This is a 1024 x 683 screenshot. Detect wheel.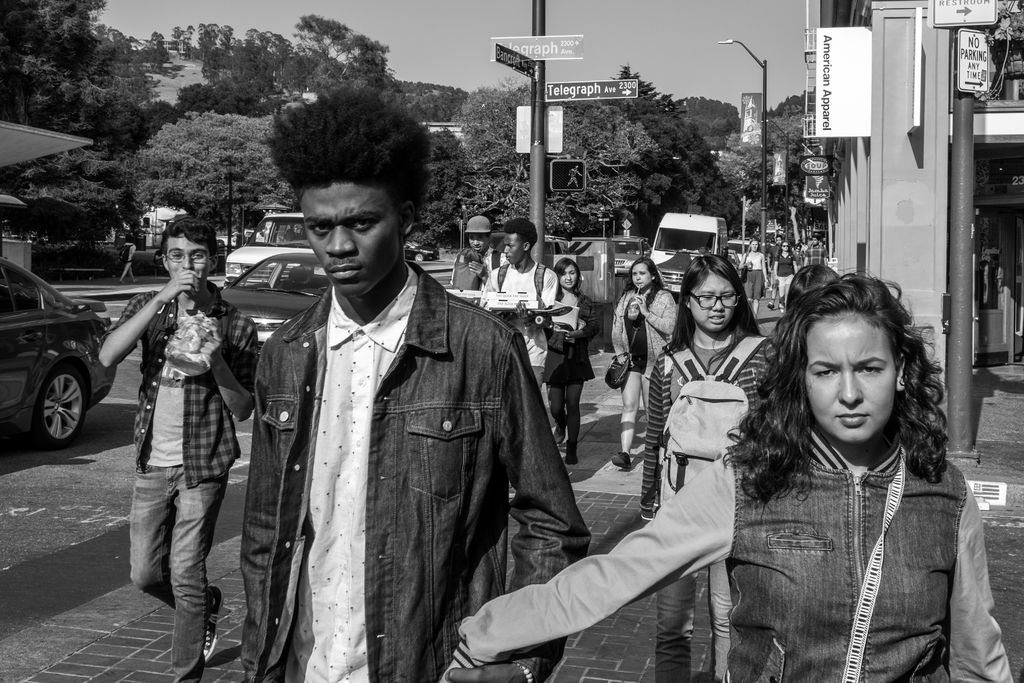
[14, 358, 77, 453].
